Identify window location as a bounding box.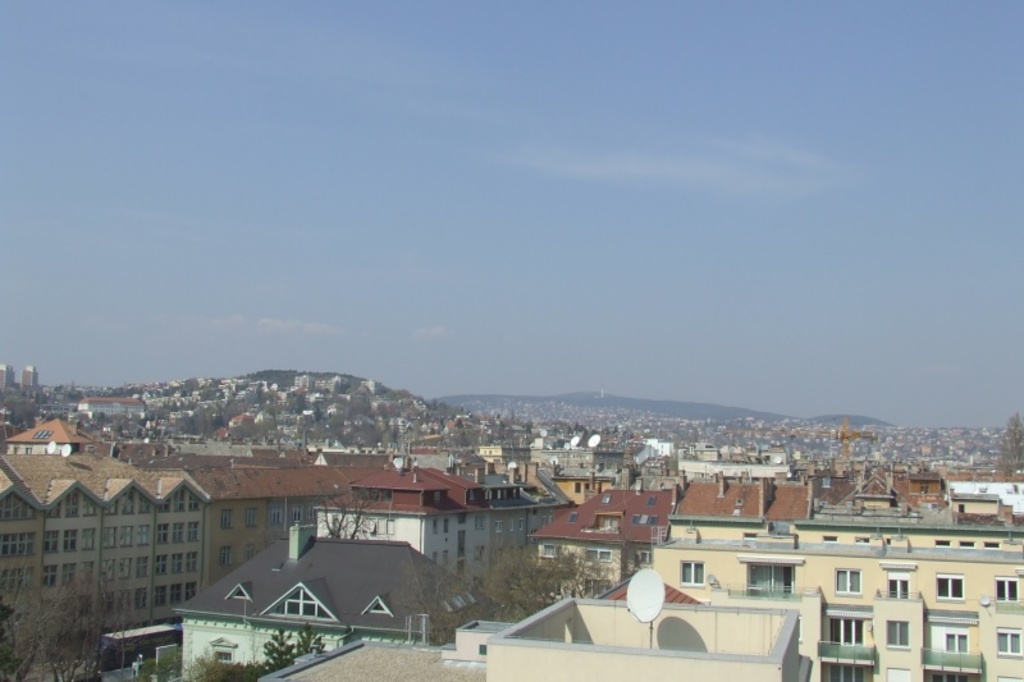
left=44, top=499, right=64, bottom=521.
